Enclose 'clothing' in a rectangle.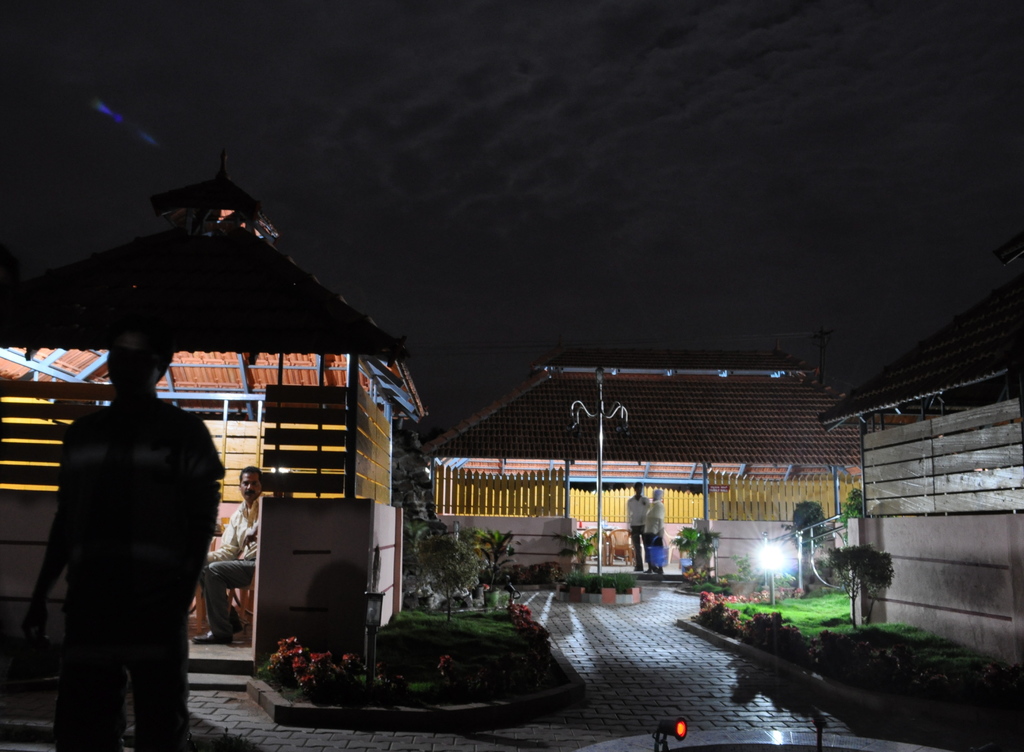
[623, 490, 646, 576].
